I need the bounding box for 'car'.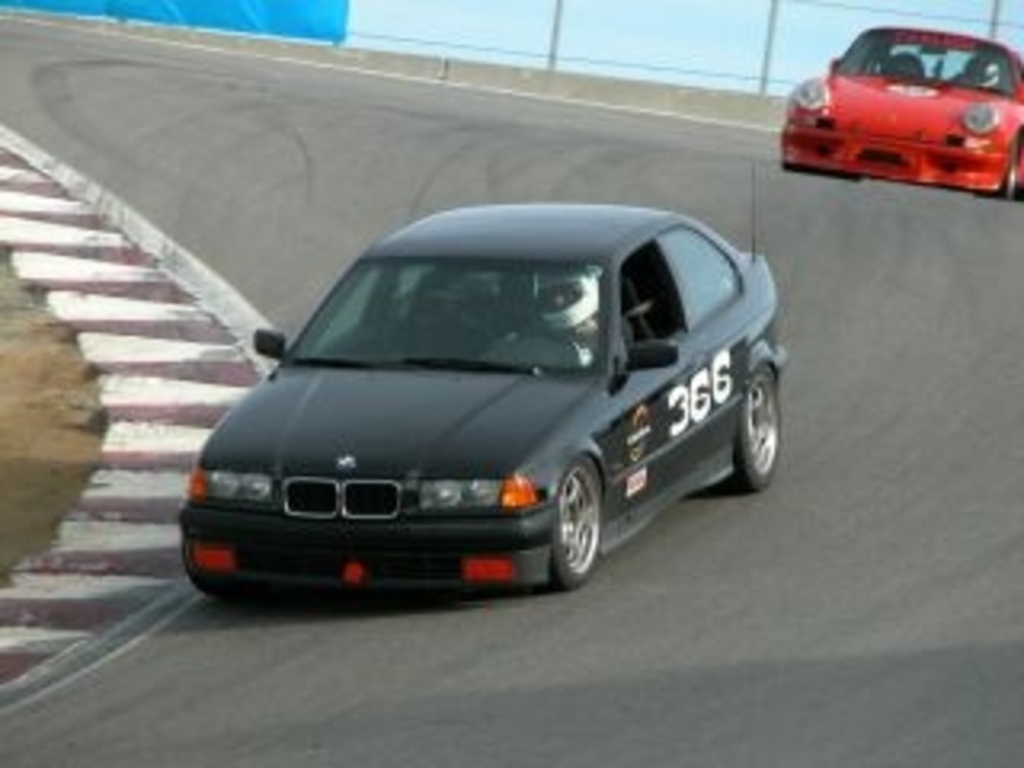
Here it is: region(781, 22, 1021, 198).
